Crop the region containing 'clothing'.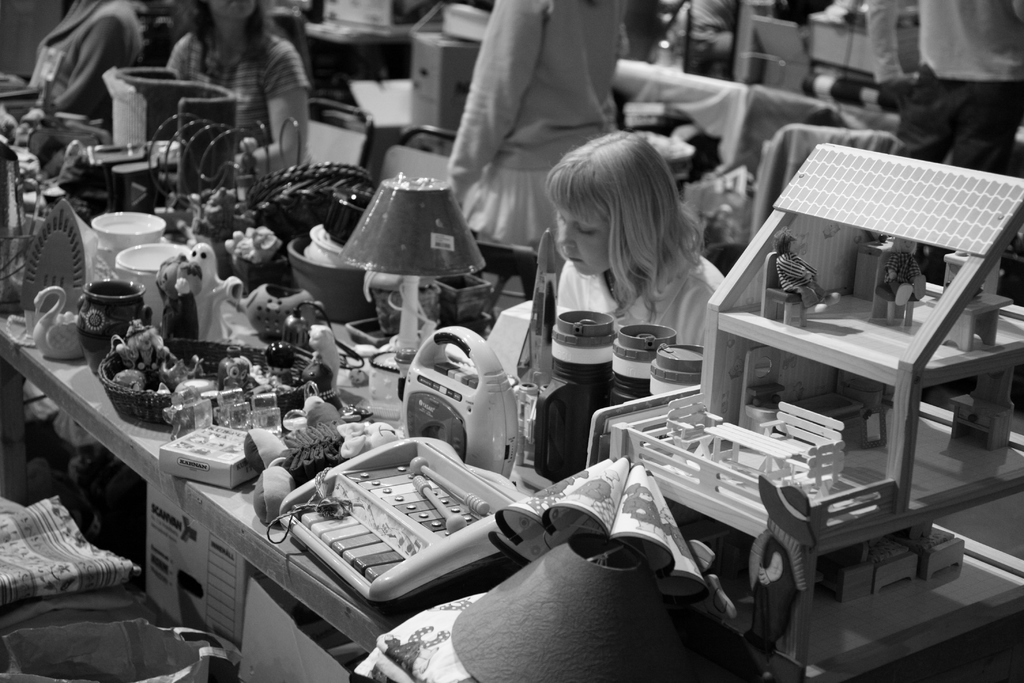
Crop region: 452,0,626,251.
